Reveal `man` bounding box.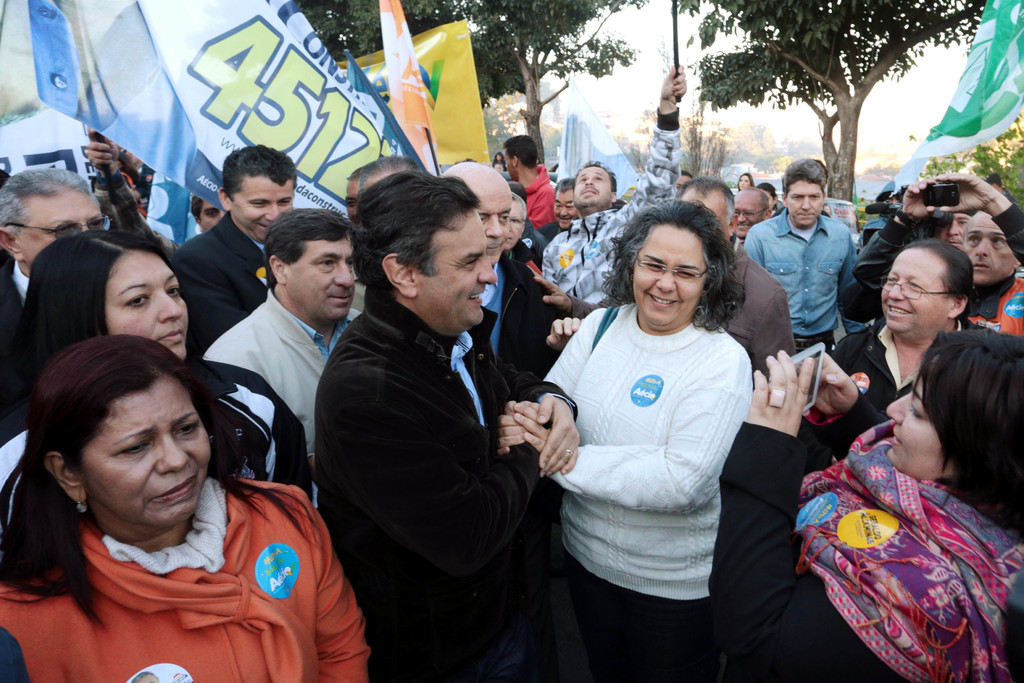
Revealed: rect(310, 148, 571, 673).
